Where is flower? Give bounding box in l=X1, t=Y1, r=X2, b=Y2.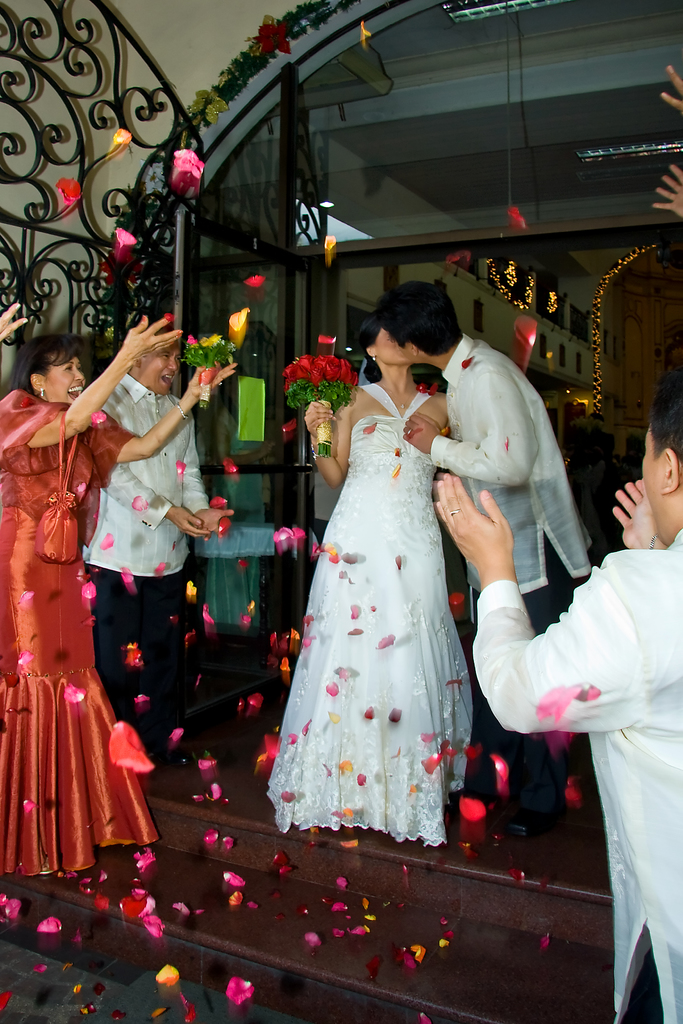
l=274, t=524, r=343, b=557.
